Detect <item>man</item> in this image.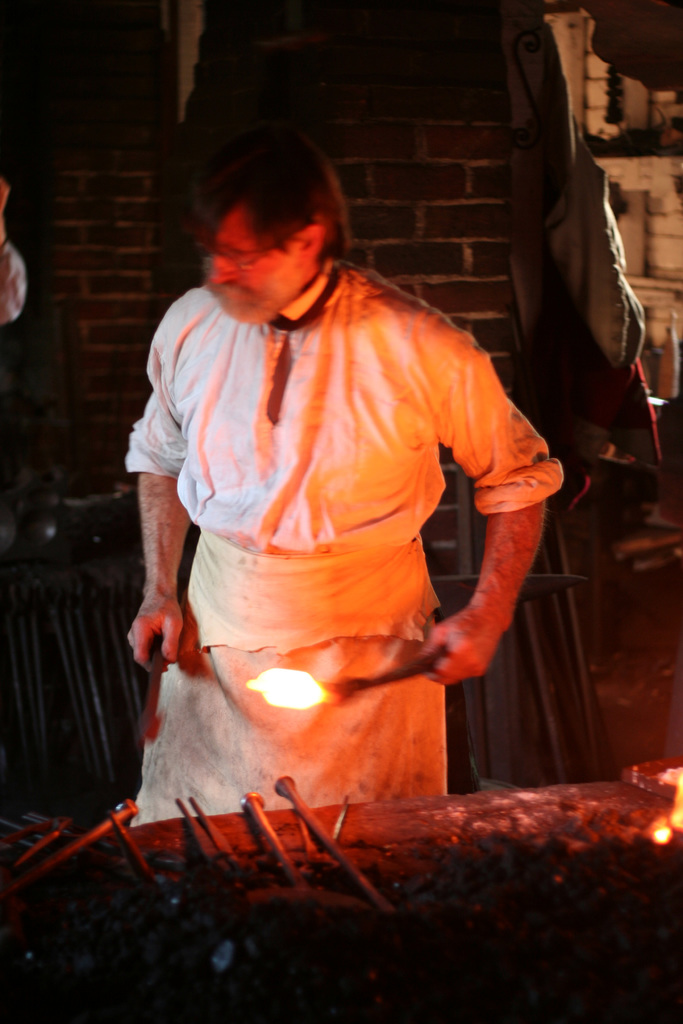
Detection: <region>132, 122, 564, 792</region>.
